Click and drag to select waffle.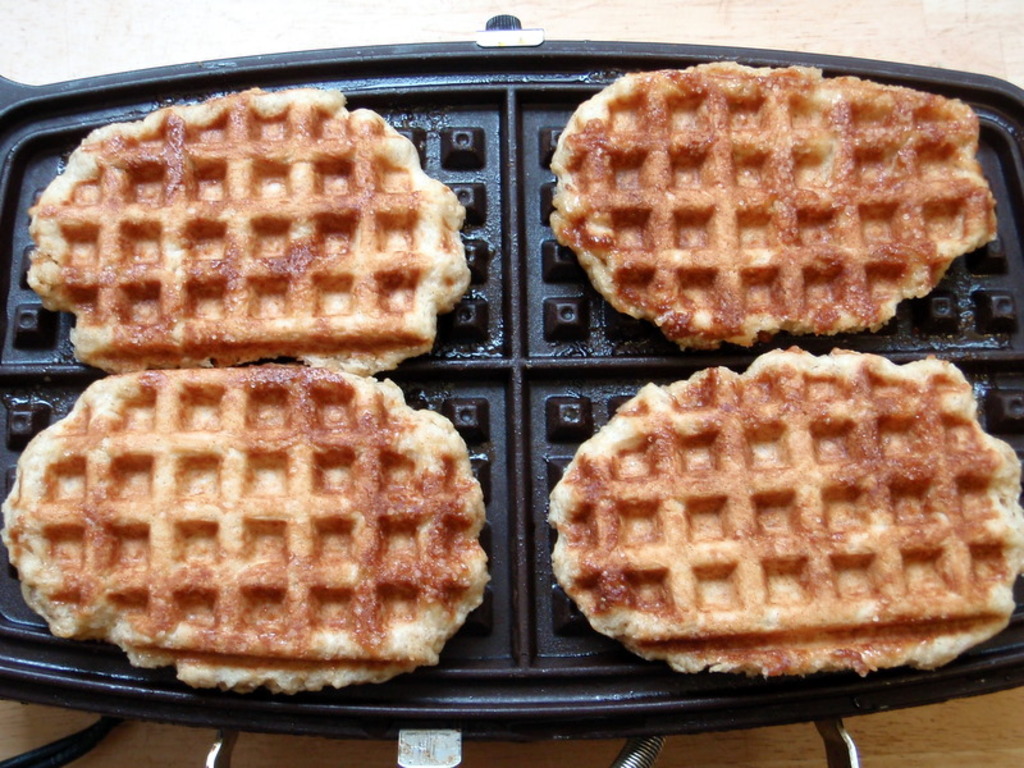
Selection: select_region(4, 356, 486, 704).
